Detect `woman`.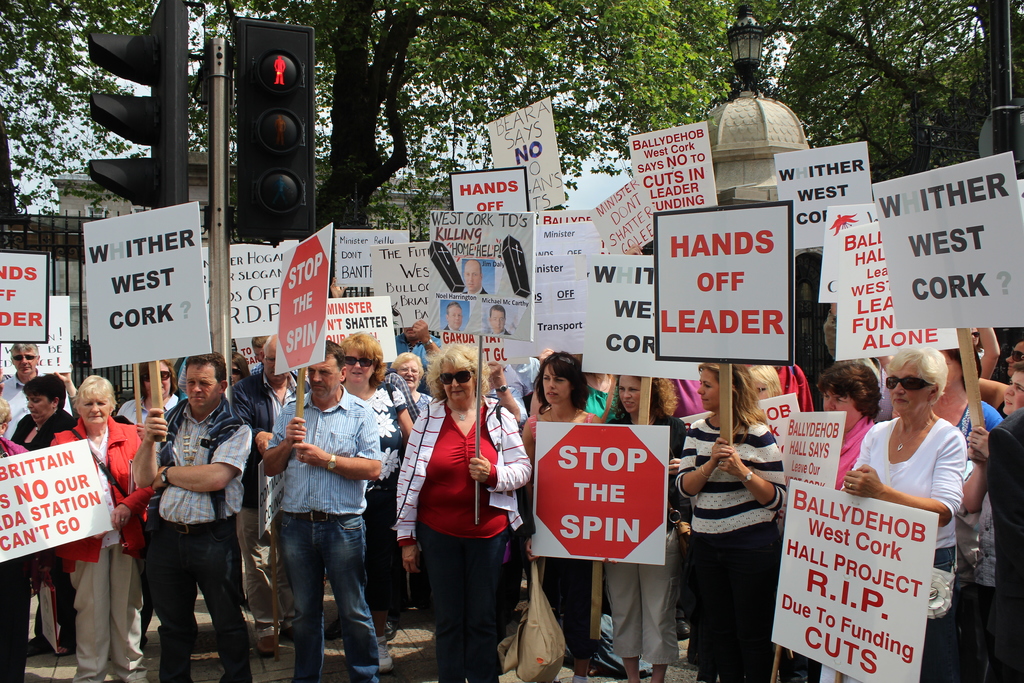
Detected at region(8, 372, 72, 654).
